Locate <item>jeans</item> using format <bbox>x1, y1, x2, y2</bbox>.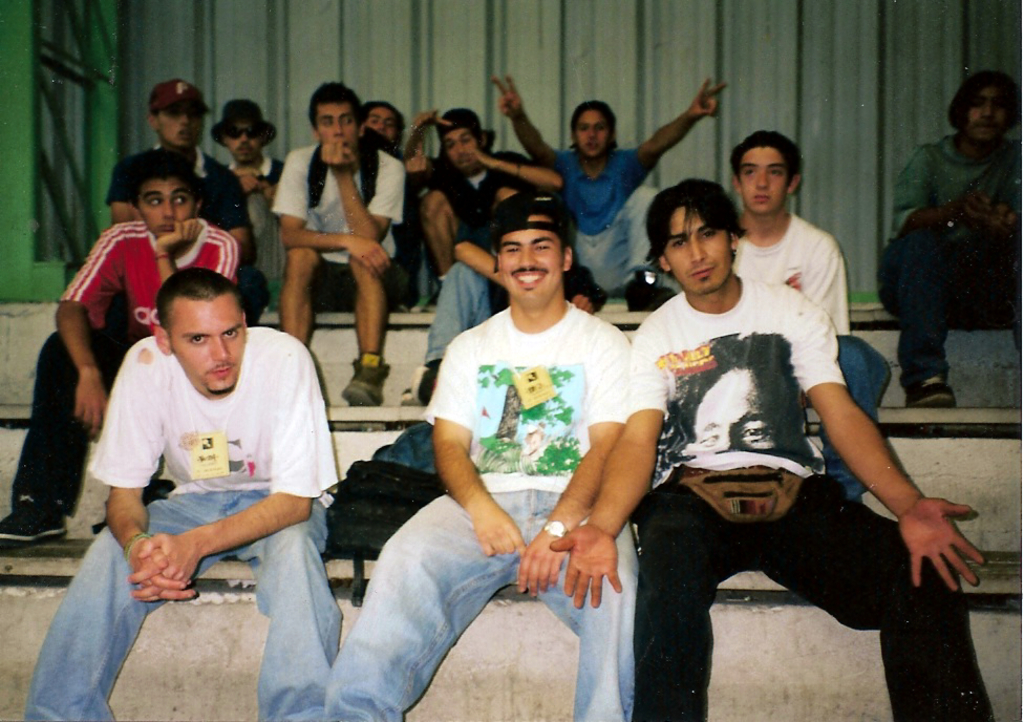
<bbox>574, 185, 660, 298</bbox>.
